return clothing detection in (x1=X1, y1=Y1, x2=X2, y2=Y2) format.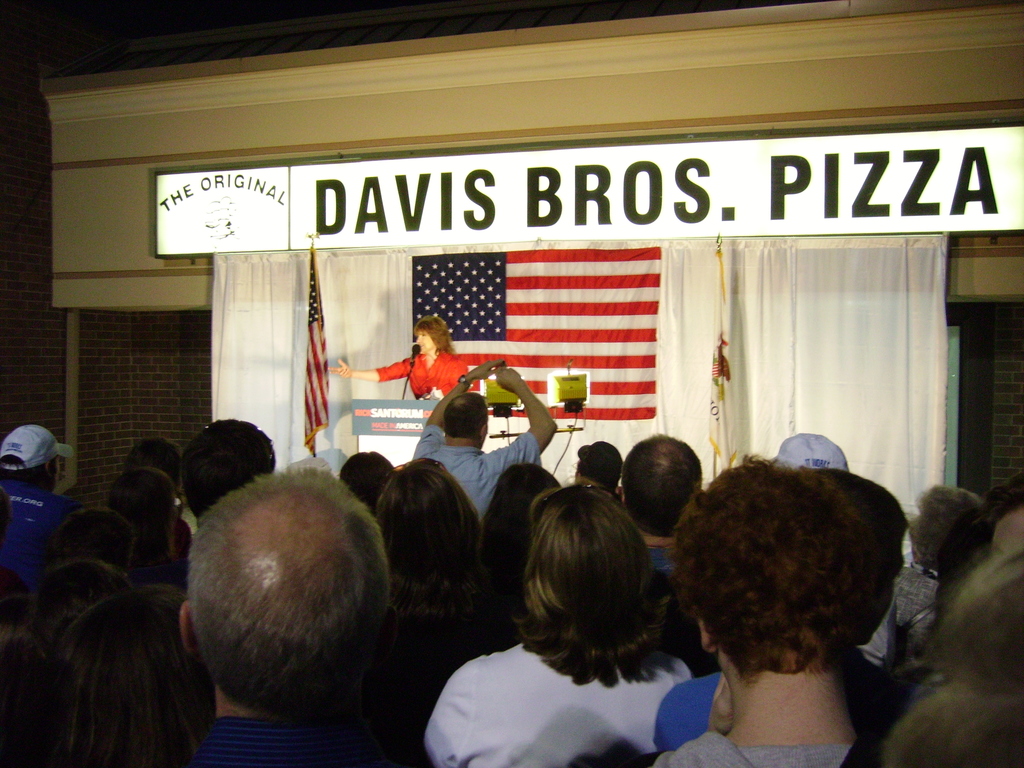
(x1=412, y1=591, x2=718, y2=754).
